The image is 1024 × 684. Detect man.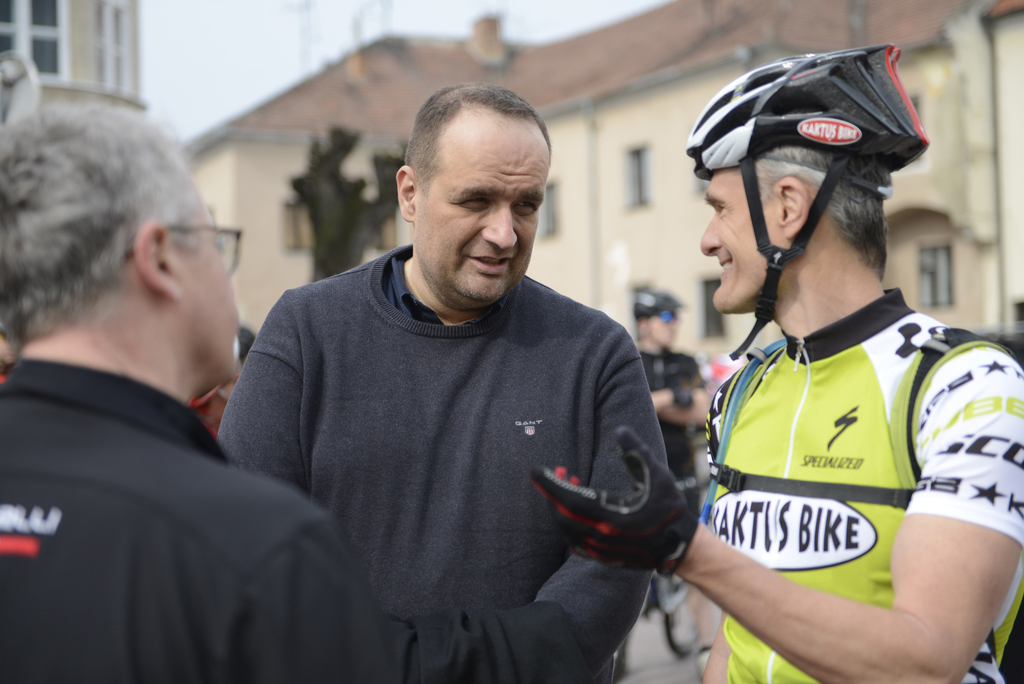
Detection: (627, 280, 714, 509).
